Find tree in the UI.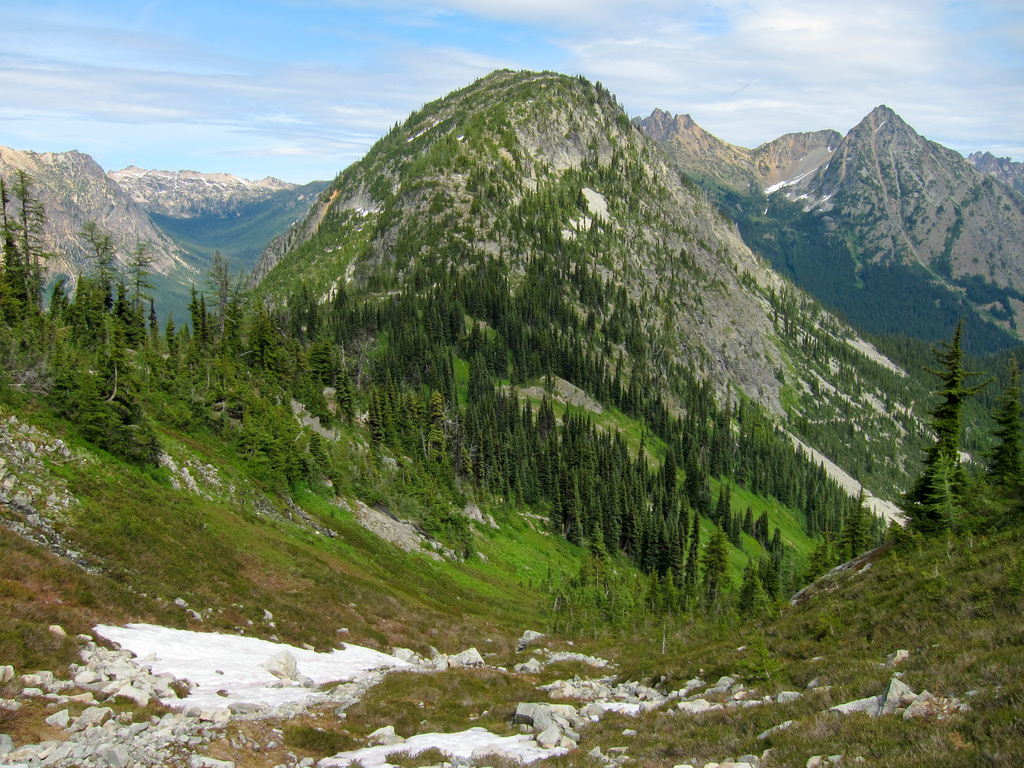
UI element at bbox=(900, 320, 996, 522).
